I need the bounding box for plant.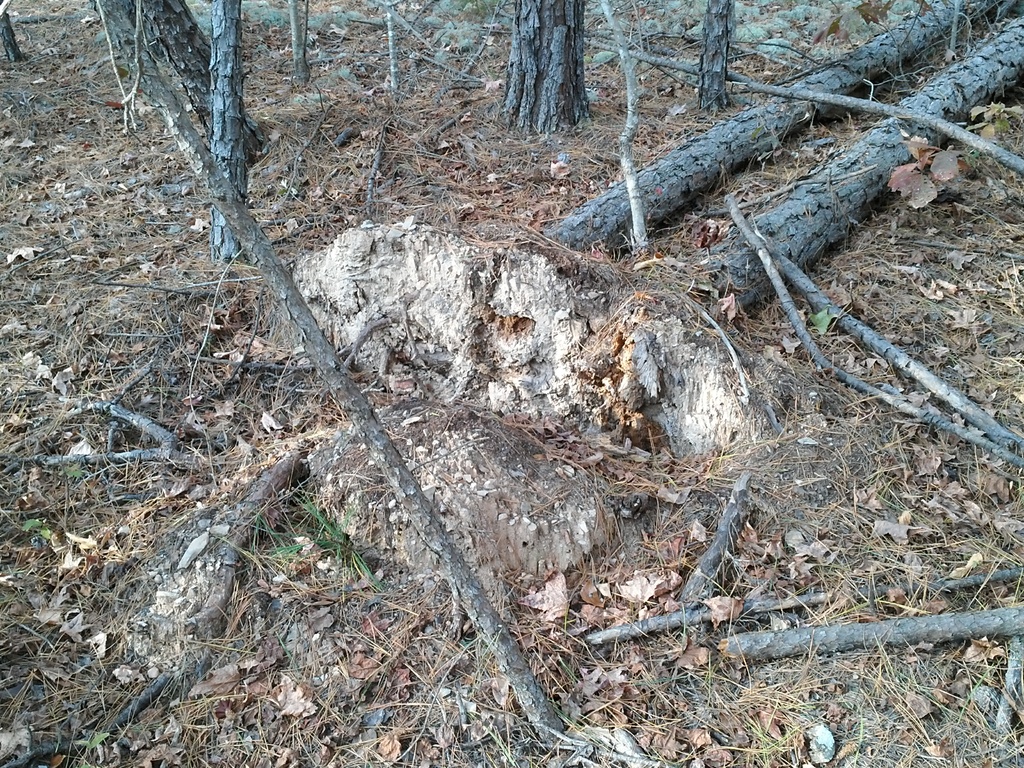
Here it is: l=186, t=0, r=215, b=49.
